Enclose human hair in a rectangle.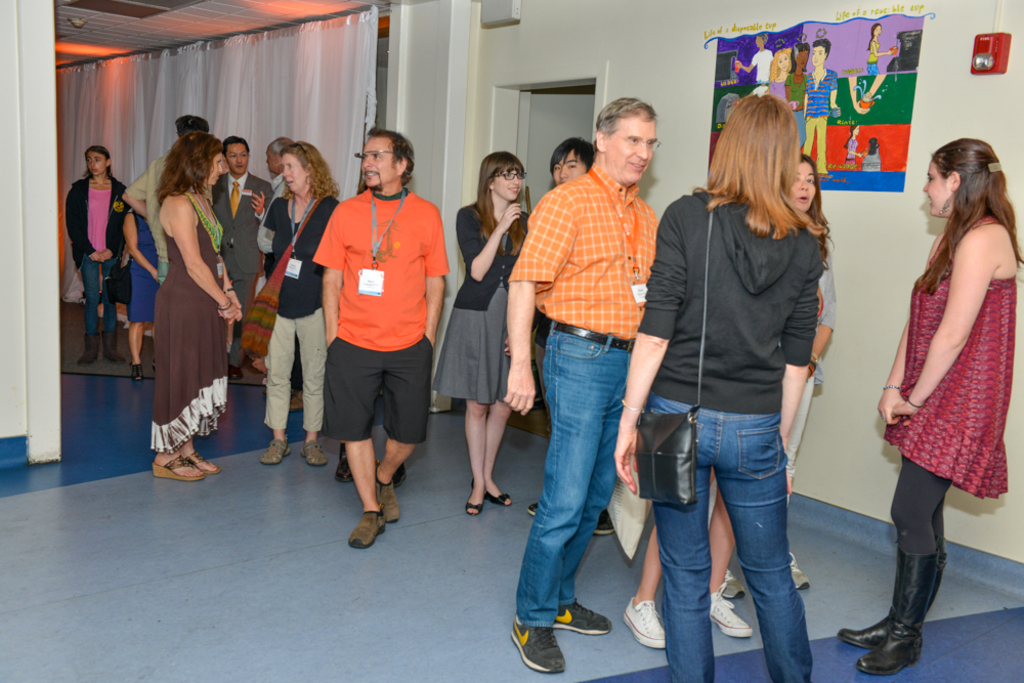
select_region(798, 154, 834, 240).
